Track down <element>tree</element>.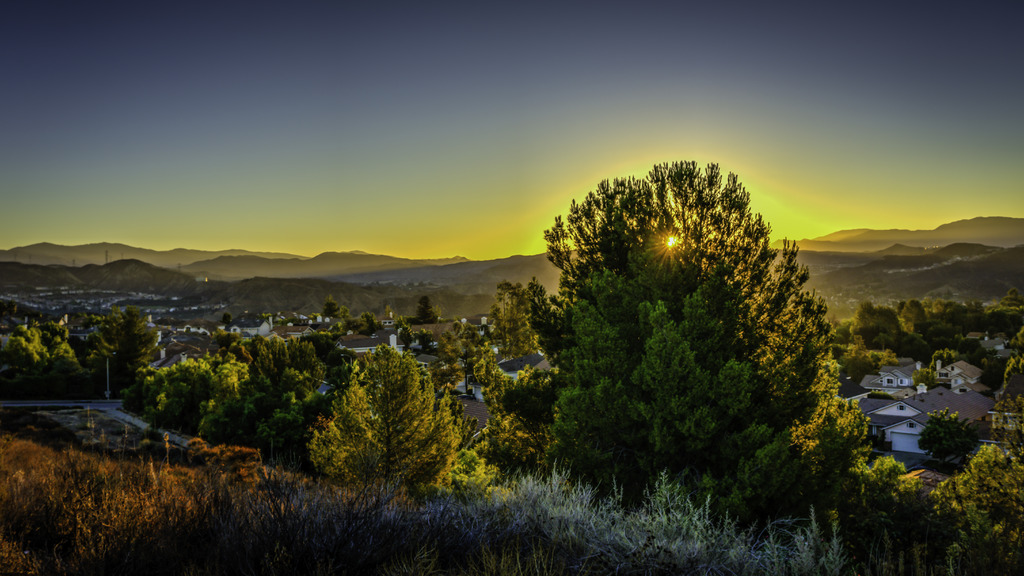
Tracked to (1002, 287, 1022, 307).
